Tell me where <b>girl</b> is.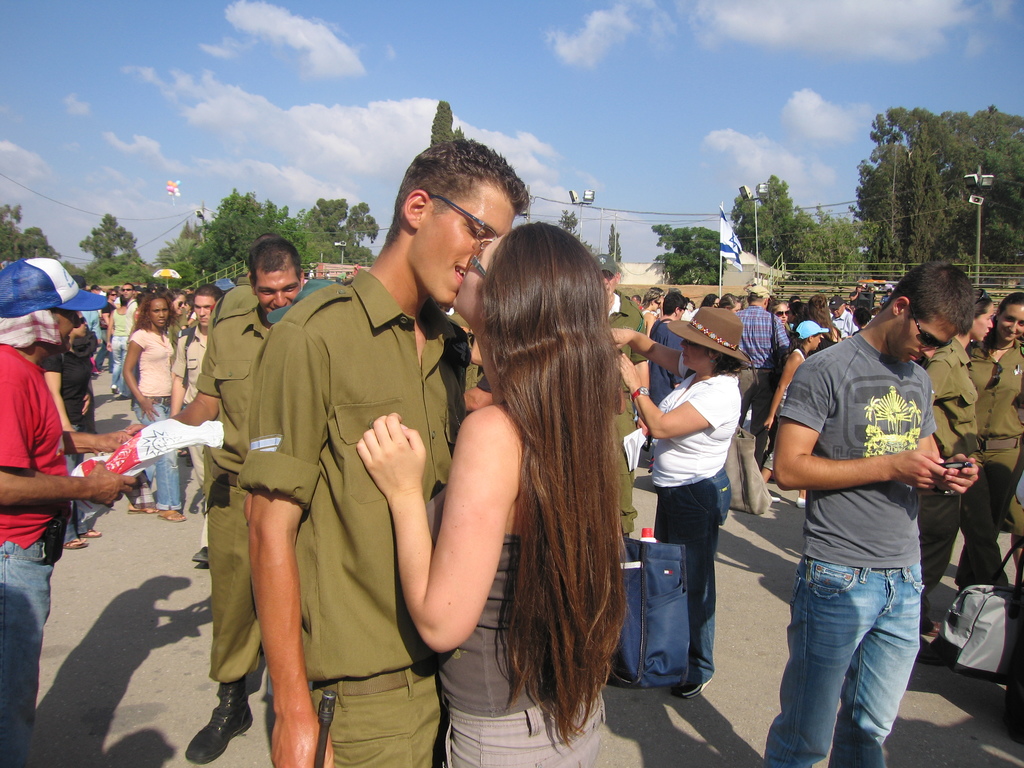
<b>girl</b> is at 42 310 101 556.
